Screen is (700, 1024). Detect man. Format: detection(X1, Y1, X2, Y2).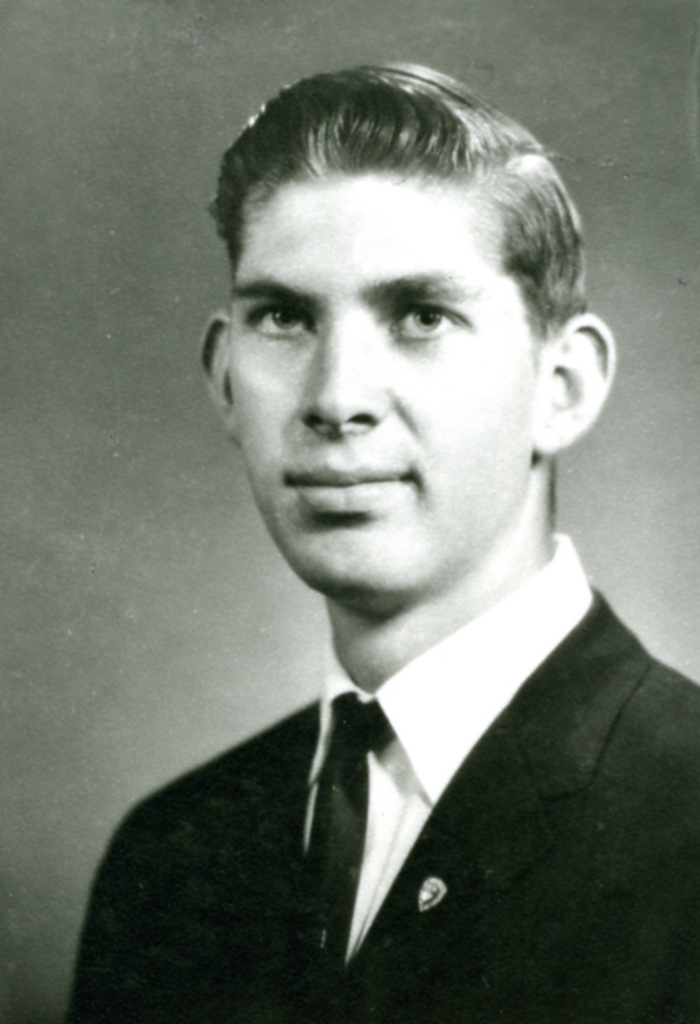
detection(85, 86, 699, 1017).
